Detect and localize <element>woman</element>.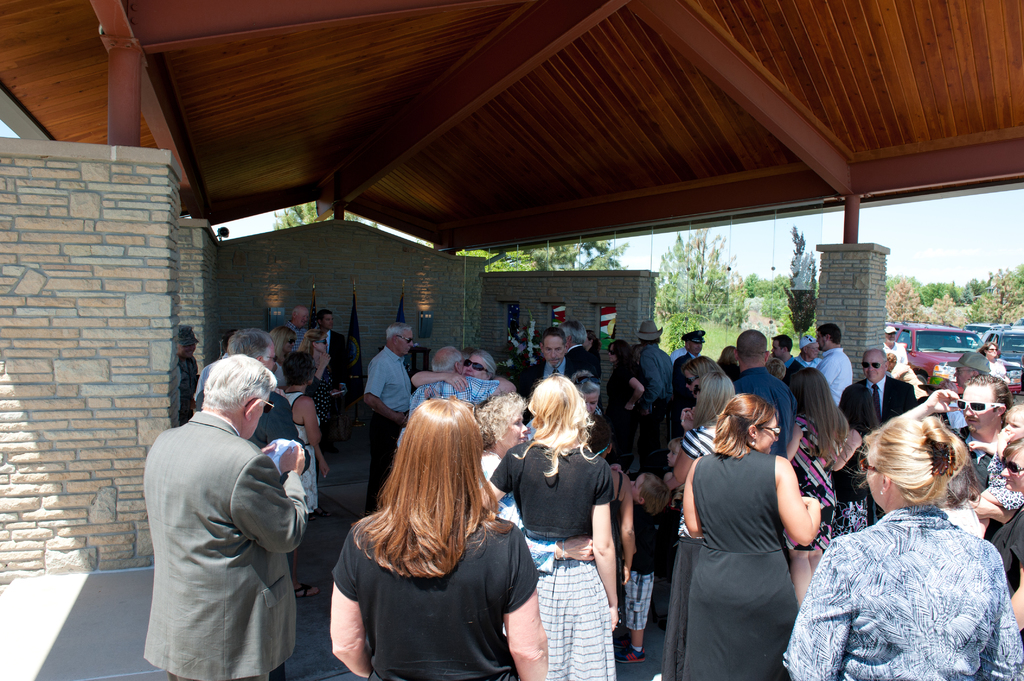
Localized at 294:326:330:433.
